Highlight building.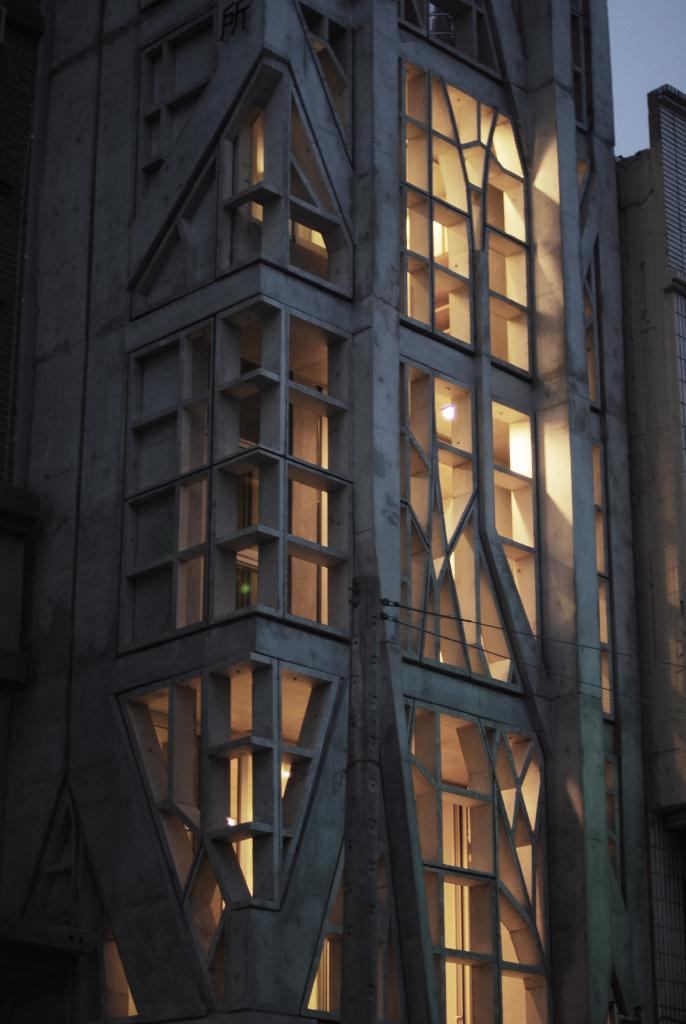
Highlighted region: bbox=[0, 0, 683, 1023].
